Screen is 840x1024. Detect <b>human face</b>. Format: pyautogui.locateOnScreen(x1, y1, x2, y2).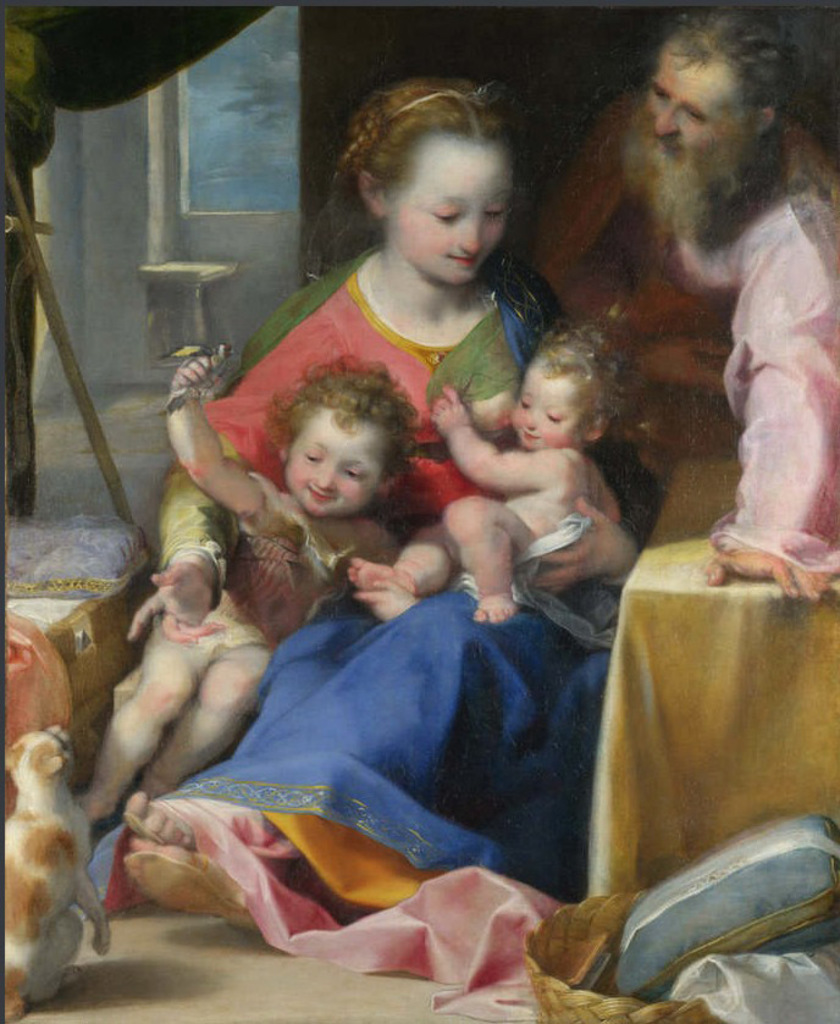
pyautogui.locateOnScreen(650, 48, 740, 159).
